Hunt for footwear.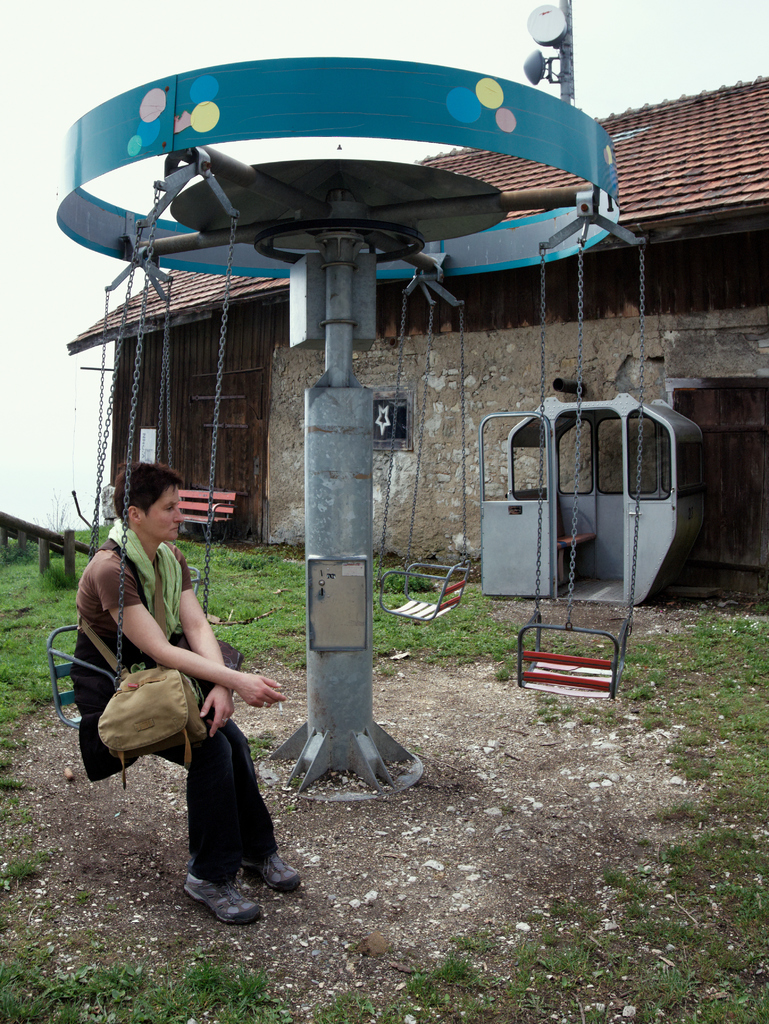
Hunted down at region(182, 872, 261, 930).
